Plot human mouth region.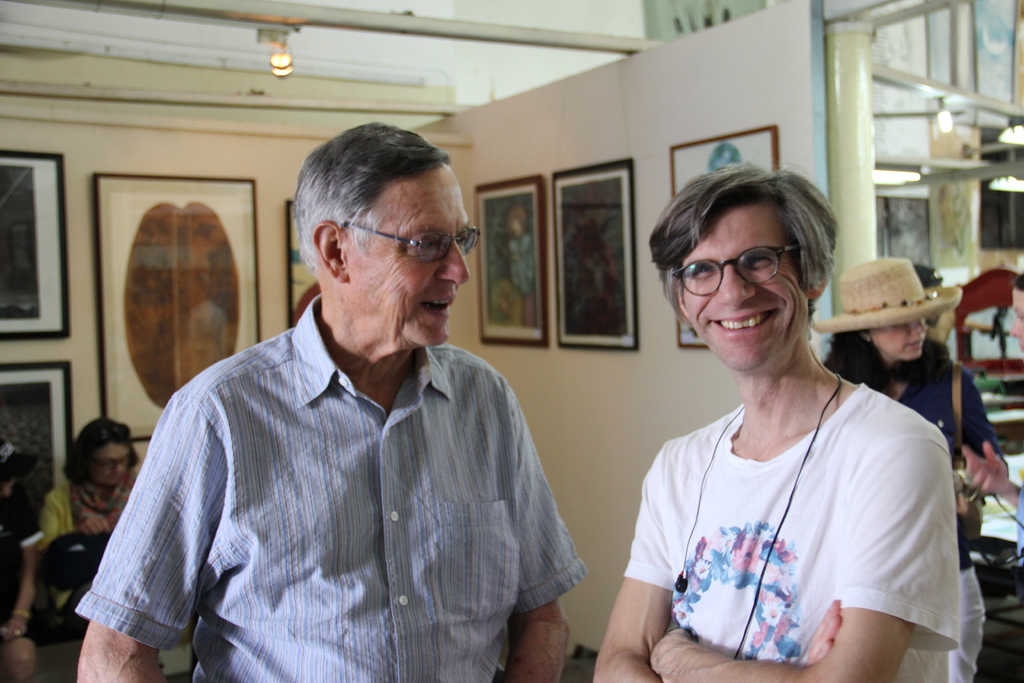
Plotted at (424, 288, 454, 324).
